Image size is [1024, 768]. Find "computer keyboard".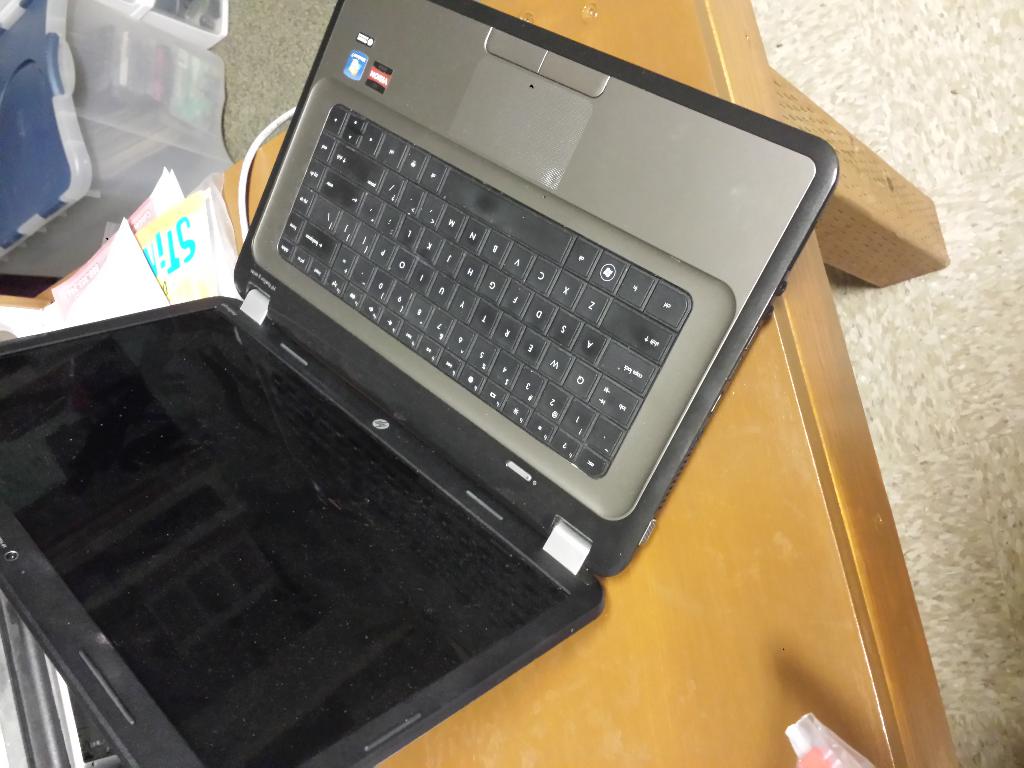
x1=268 y1=100 x2=691 y2=483.
